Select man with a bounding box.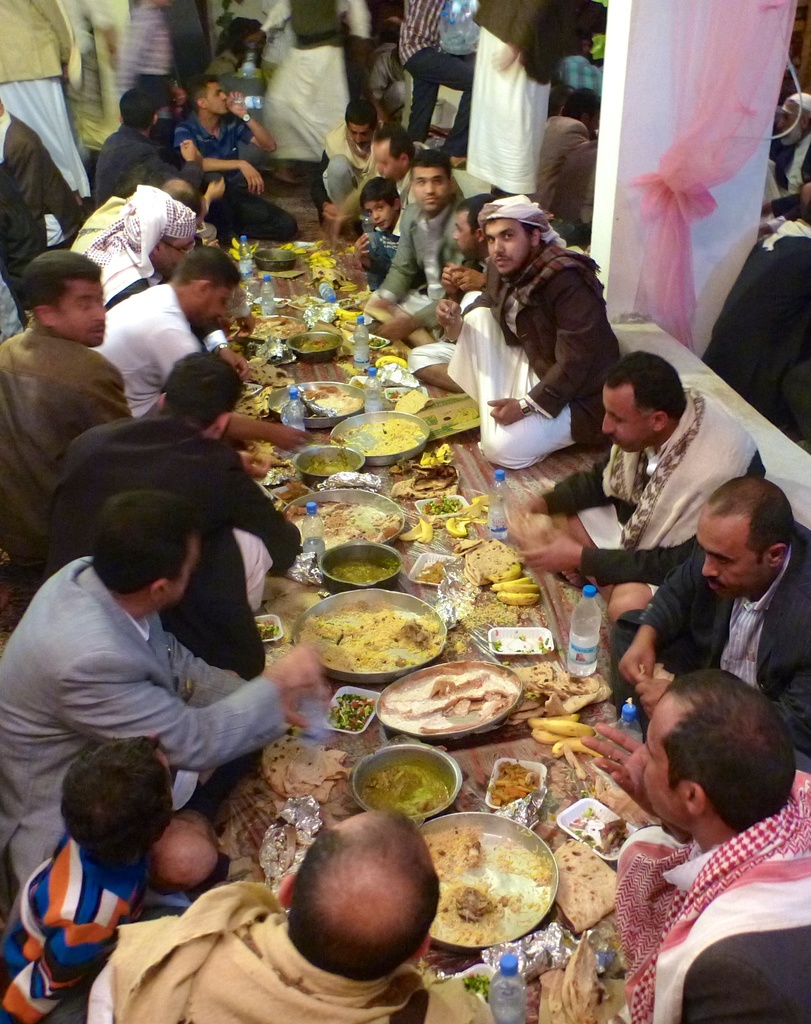
crop(73, 77, 203, 211).
